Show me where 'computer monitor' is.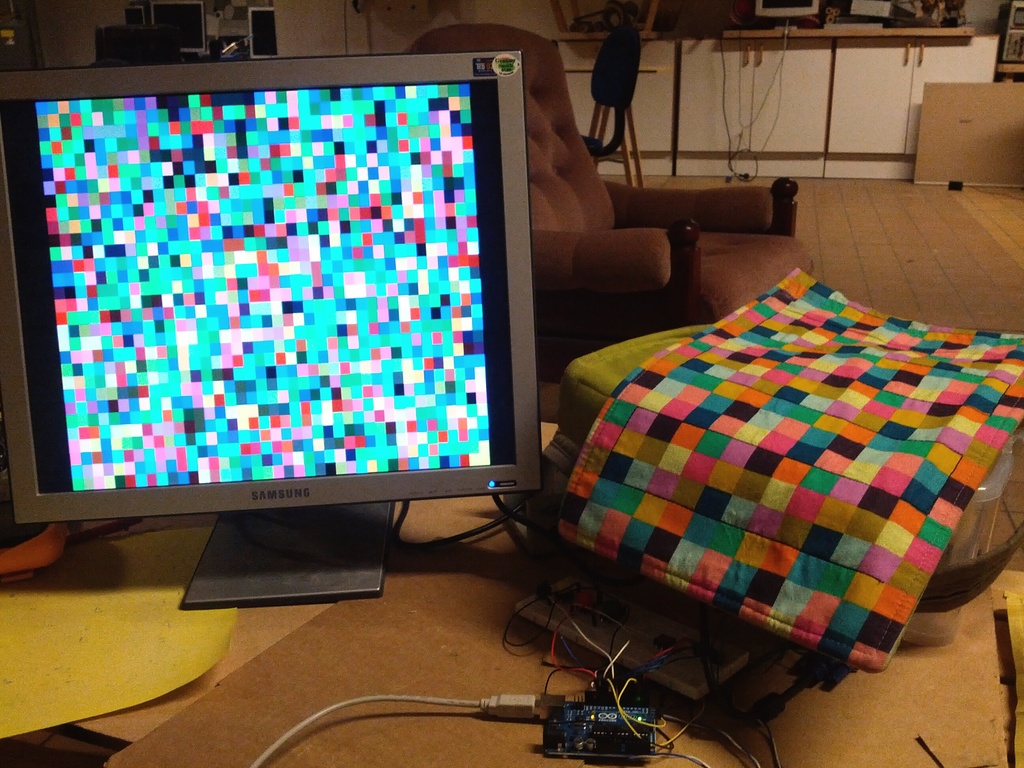
'computer monitor' is at detection(13, 70, 536, 596).
